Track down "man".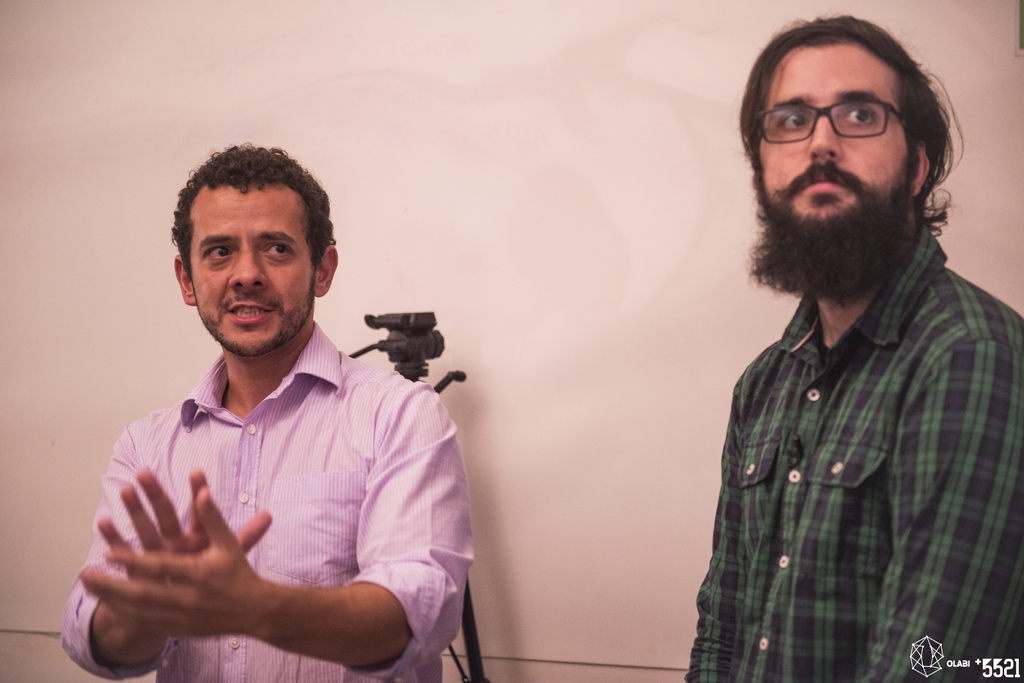
Tracked to <box>75,140,484,682</box>.
